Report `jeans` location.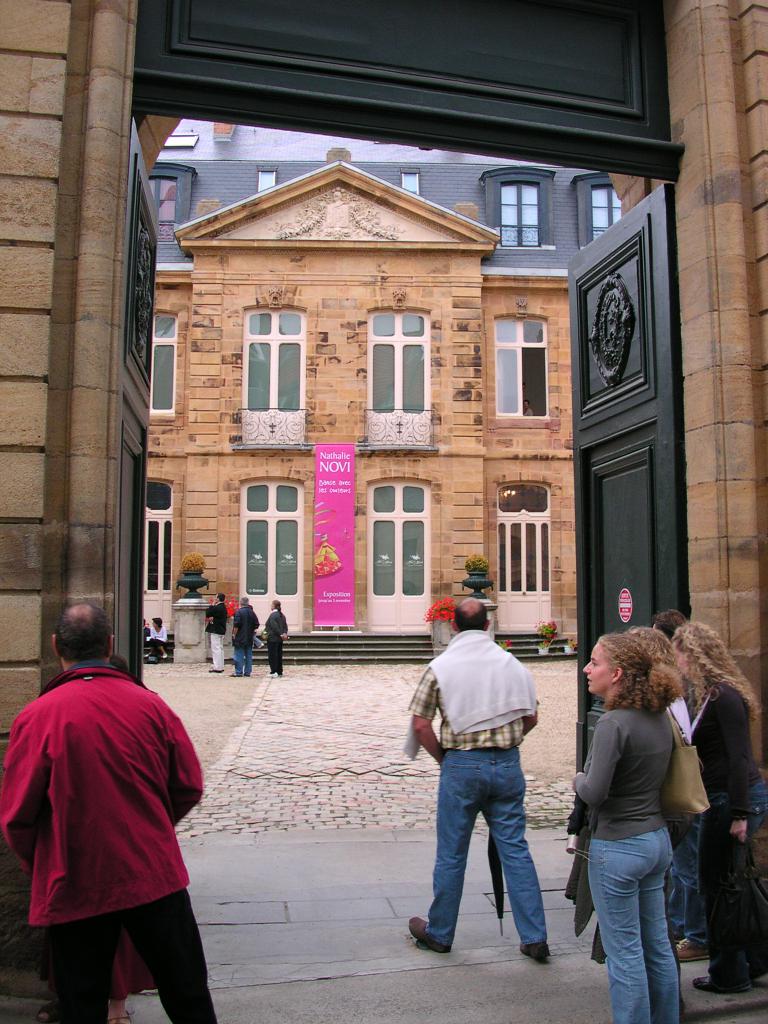
Report: <region>421, 720, 547, 952</region>.
